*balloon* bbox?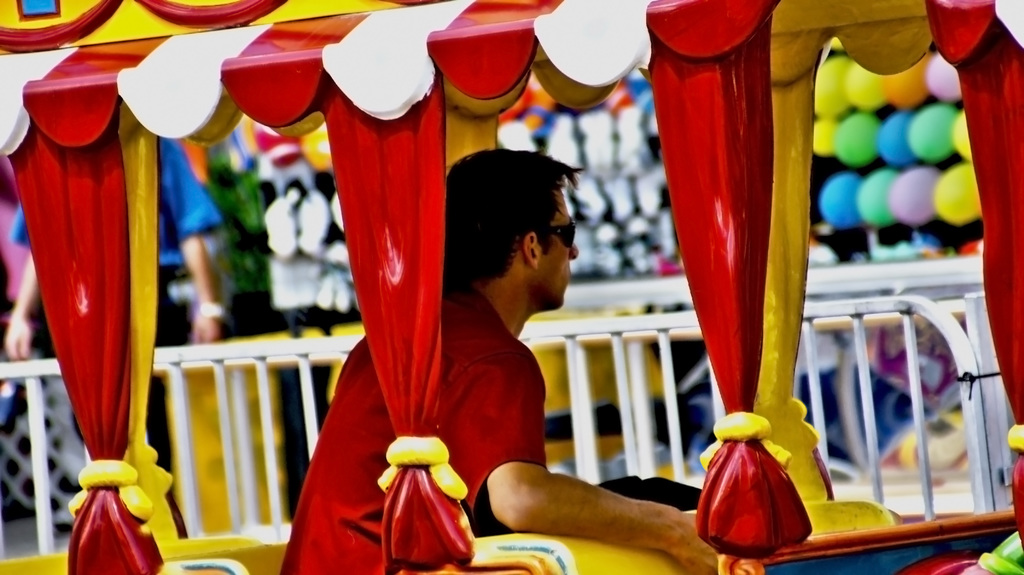
bbox=[812, 52, 852, 116]
